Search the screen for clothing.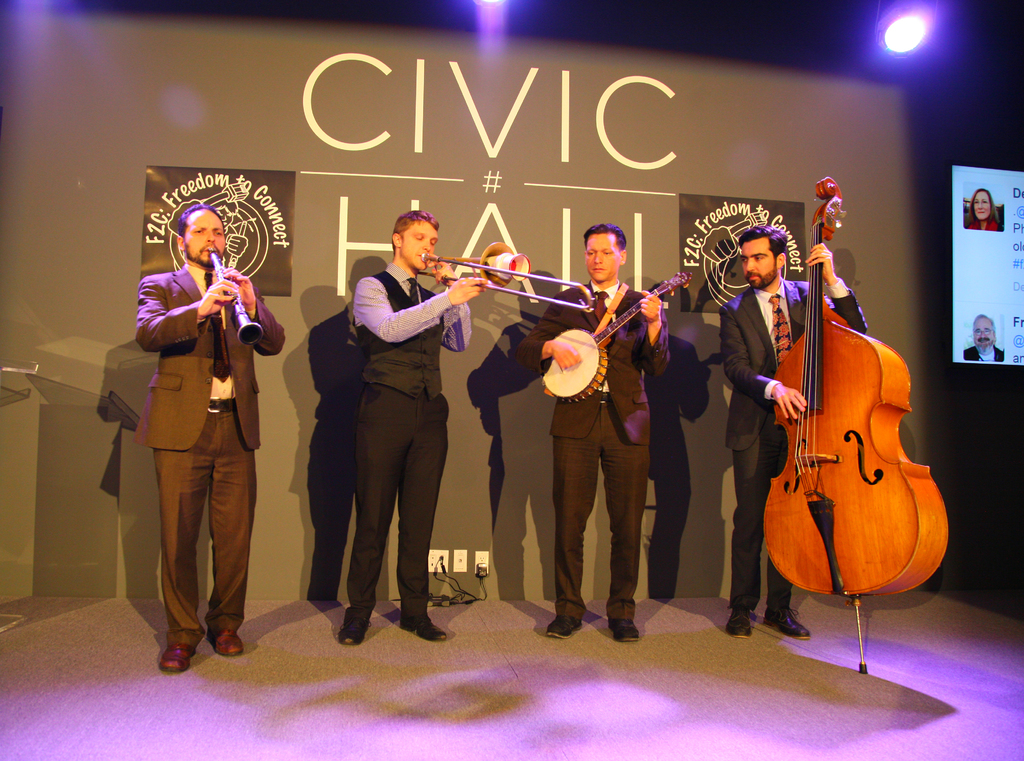
Found at [520, 283, 668, 609].
